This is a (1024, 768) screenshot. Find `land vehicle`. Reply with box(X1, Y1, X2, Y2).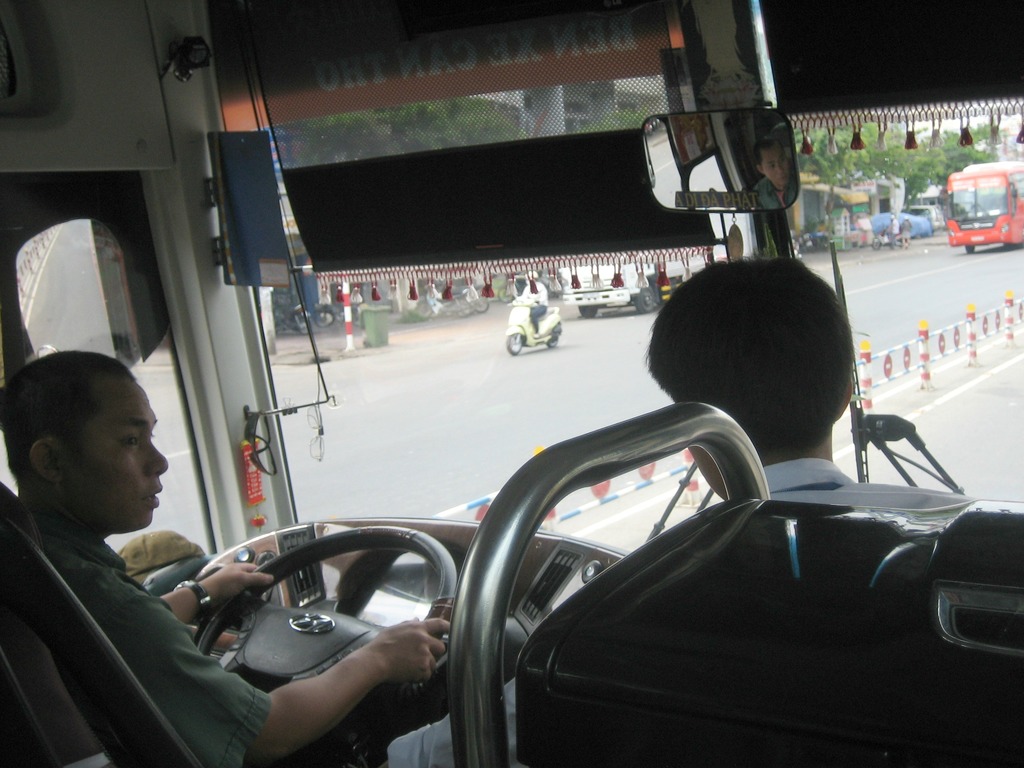
box(941, 161, 1023, 246).
